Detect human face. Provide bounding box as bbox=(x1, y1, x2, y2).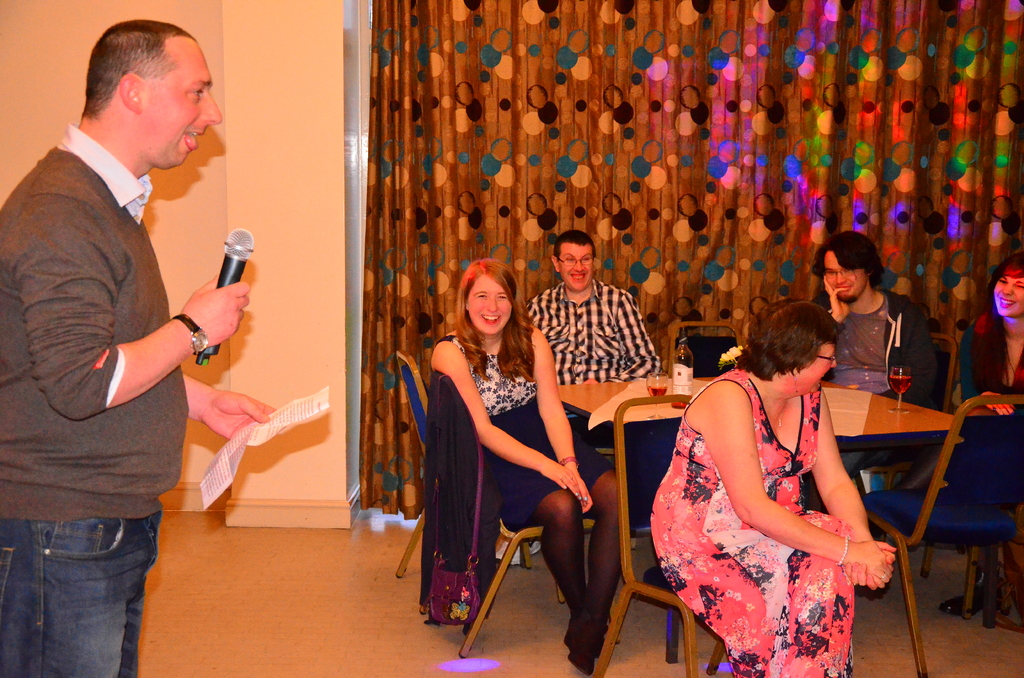
bbox=(561, 243, 595, 291).
